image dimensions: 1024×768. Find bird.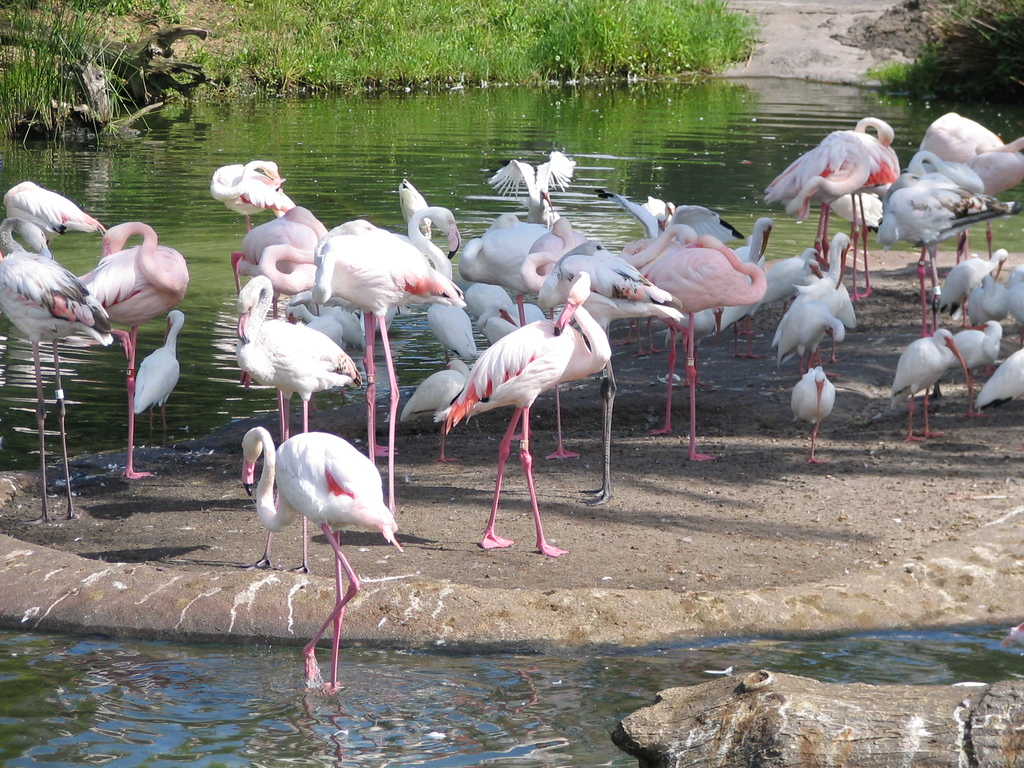
bbox(82, 218, 188, 483).
